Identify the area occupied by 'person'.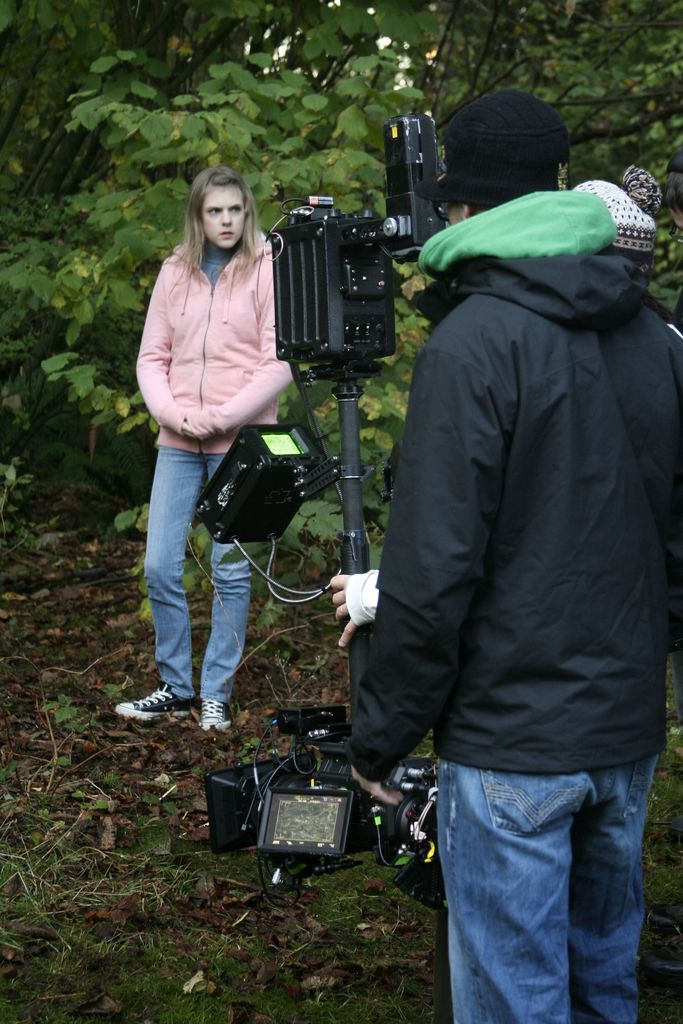
Area: [left=350, top=90, right=682, bottom=1023].
